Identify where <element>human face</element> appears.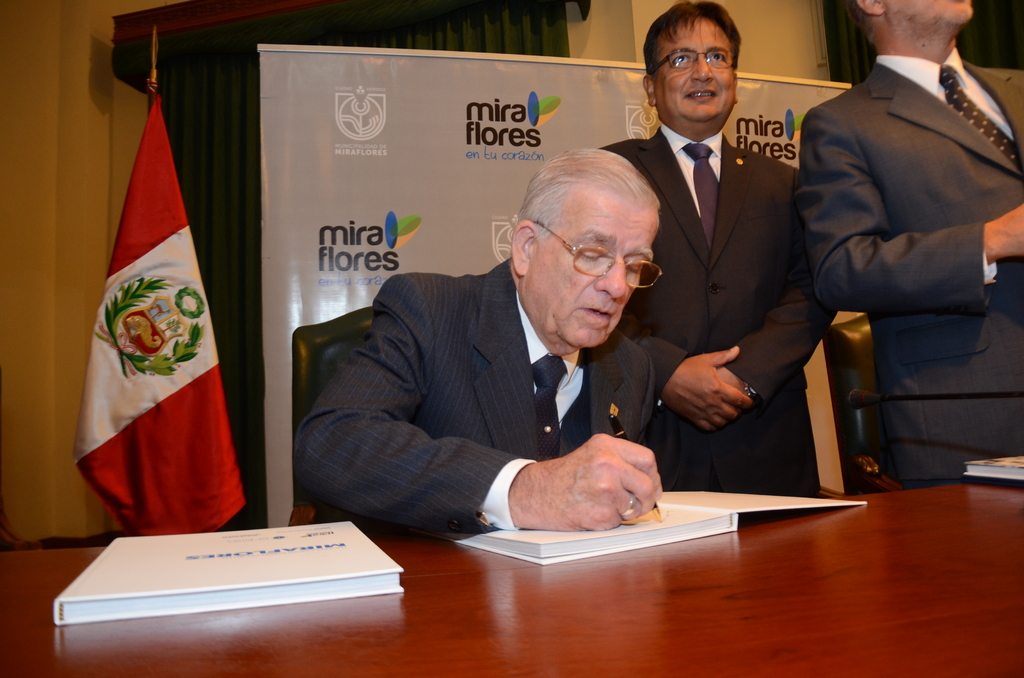
Appears at 529, 201, 660, 348.
